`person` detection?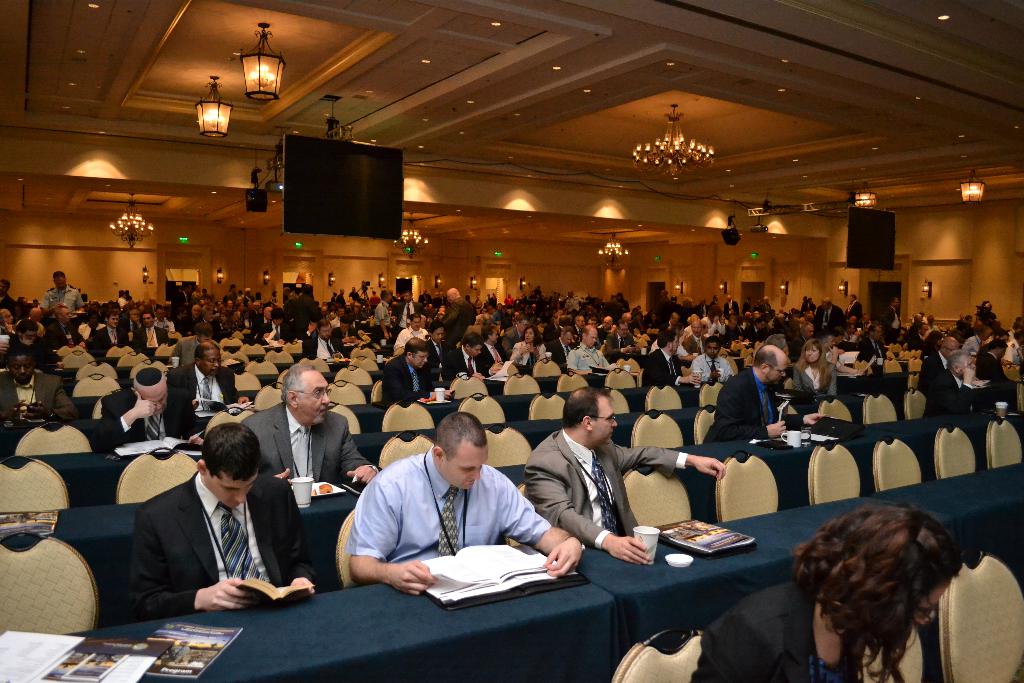
x1=243 y1=360 x2=388 y2=488
